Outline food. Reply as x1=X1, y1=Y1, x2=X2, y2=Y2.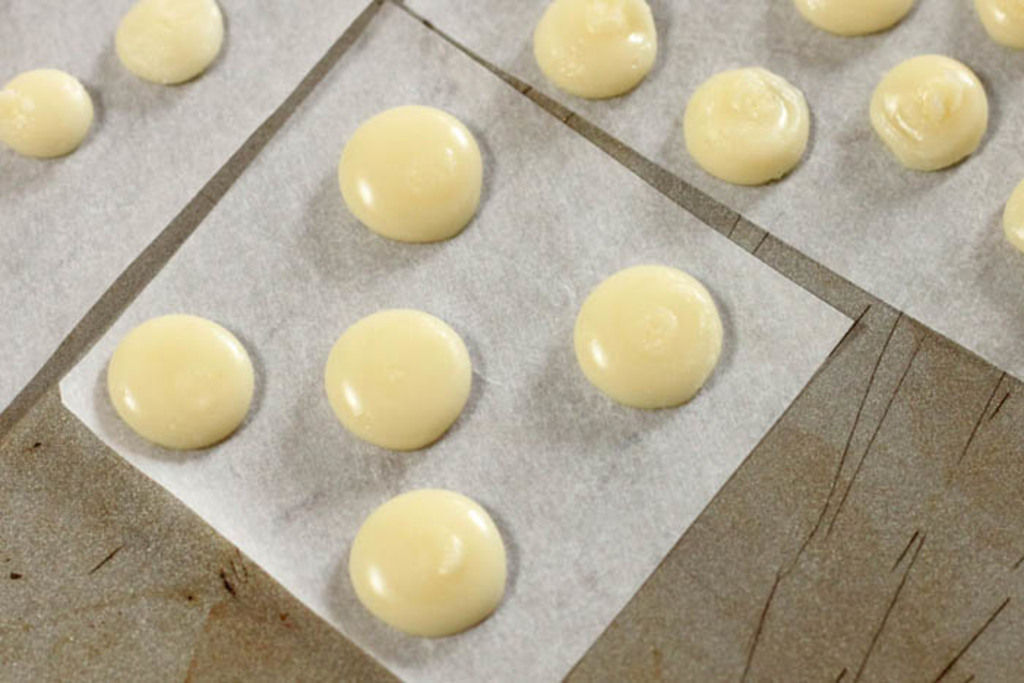
x1=965, y1=0, x2=1023, y2=48.
